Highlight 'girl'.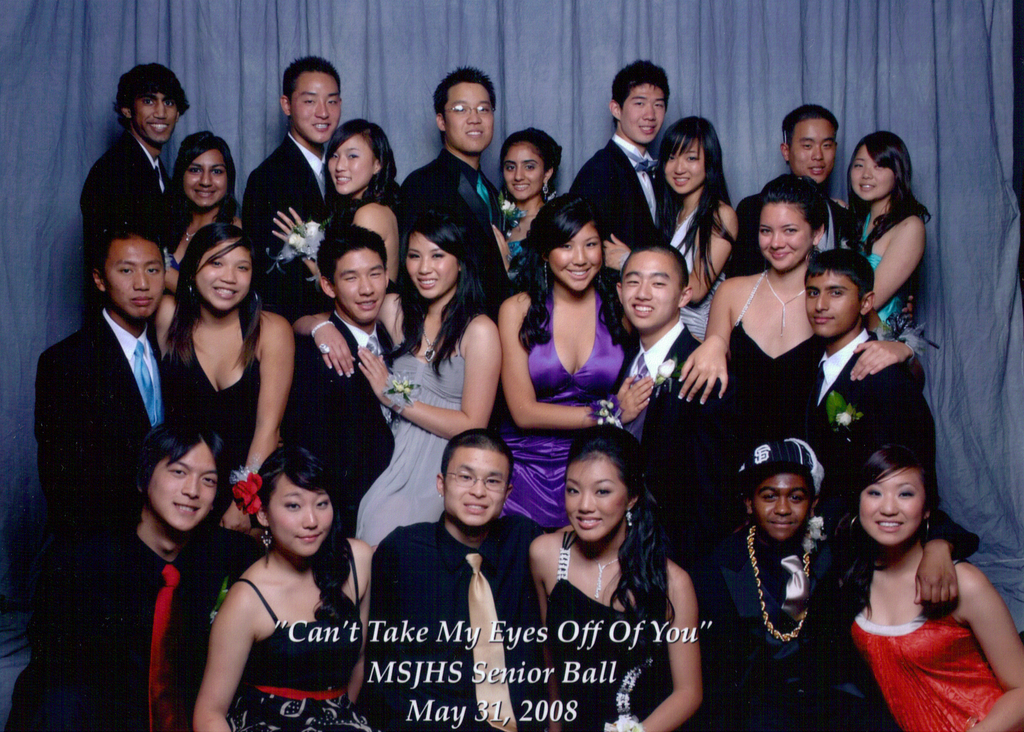
Highlighted region: [left=525, top=421, right=707, bottom=731].
